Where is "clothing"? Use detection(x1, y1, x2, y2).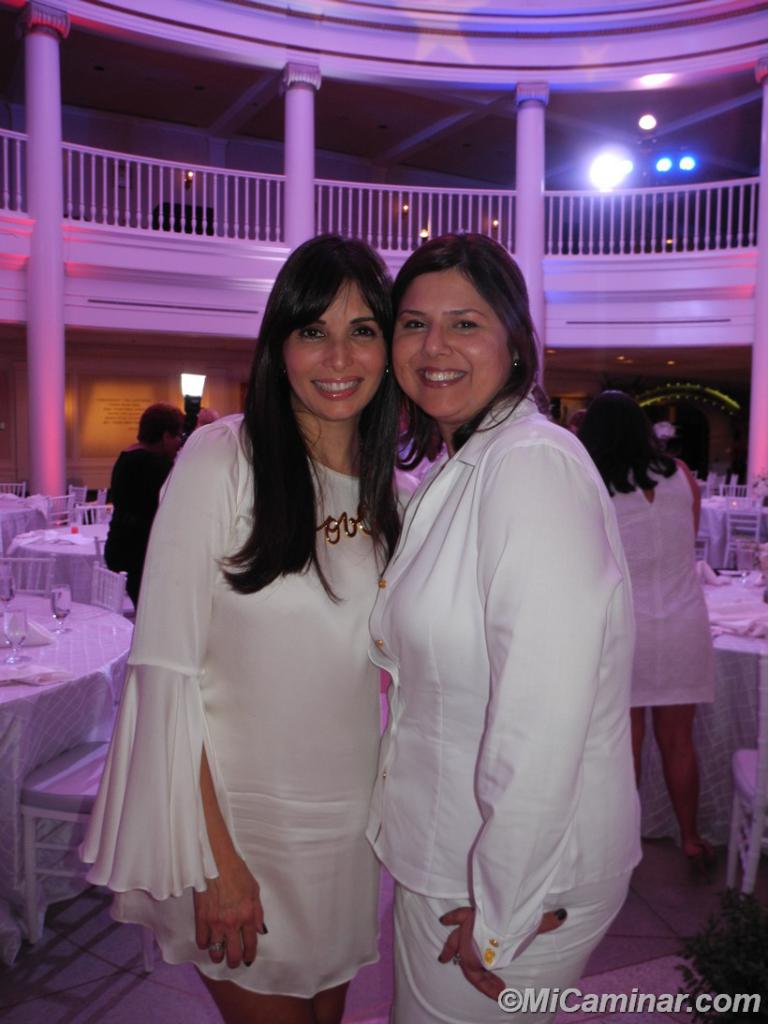
detection(94, 379, 424, 985).
